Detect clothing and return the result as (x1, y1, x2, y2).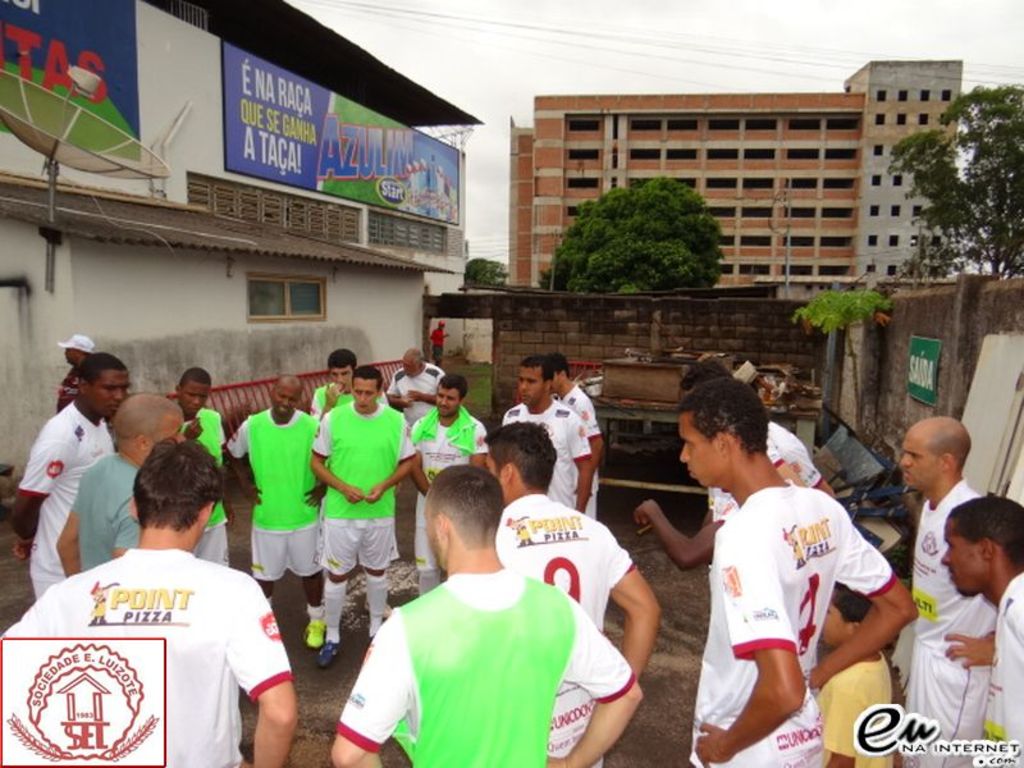
(431, 328, 449, 358).
